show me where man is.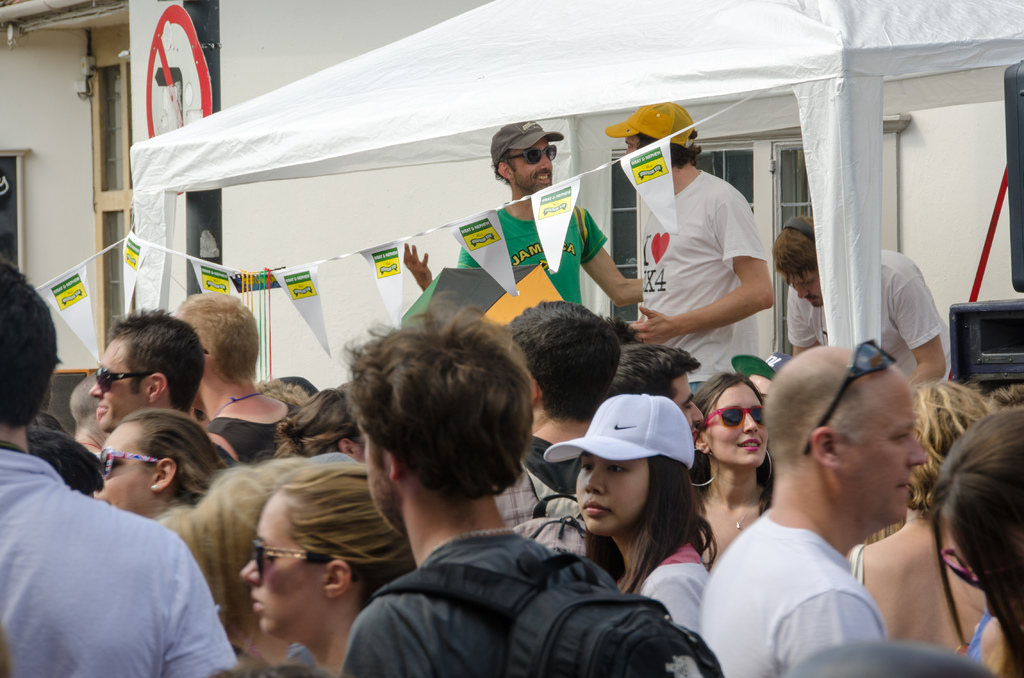
man is at <region>766, 210, 955, 392</region>.
